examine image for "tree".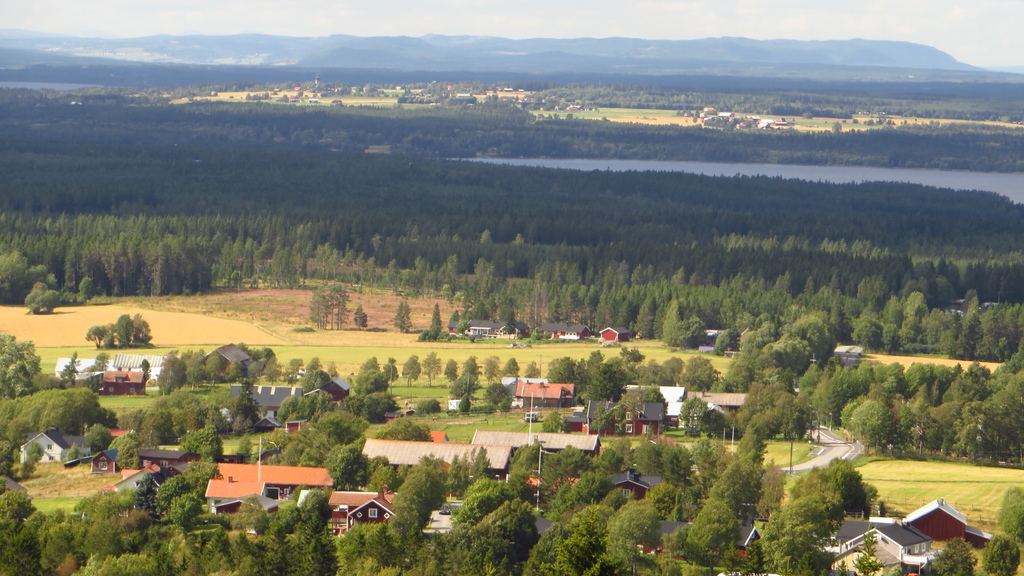
Examination result: 348 369 396 397.
